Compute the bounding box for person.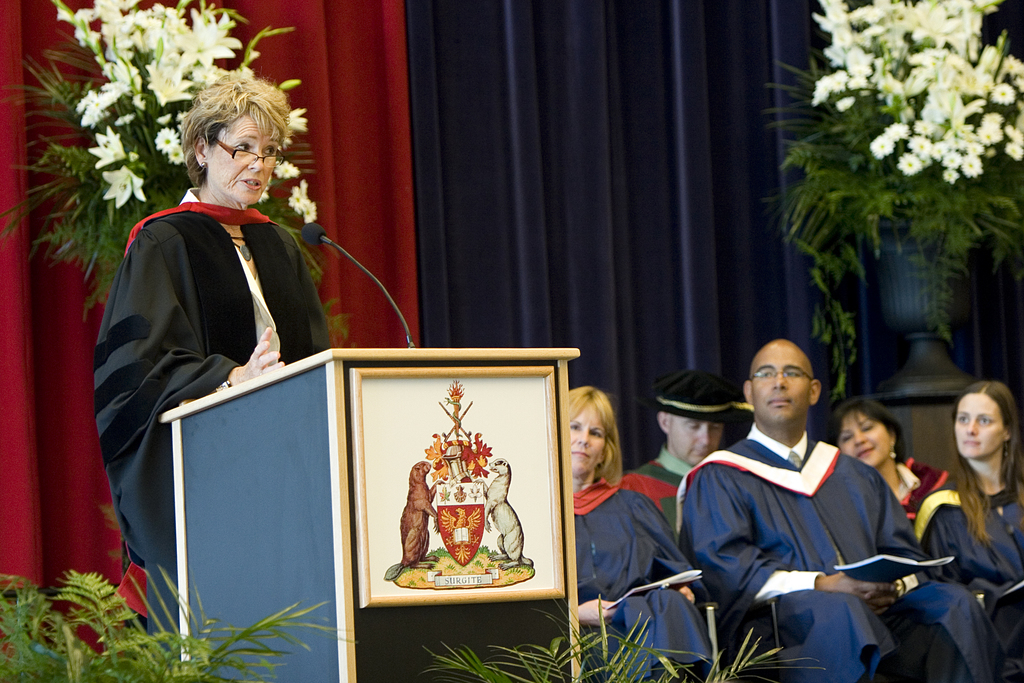
crop(618, 366, 745, 534).
